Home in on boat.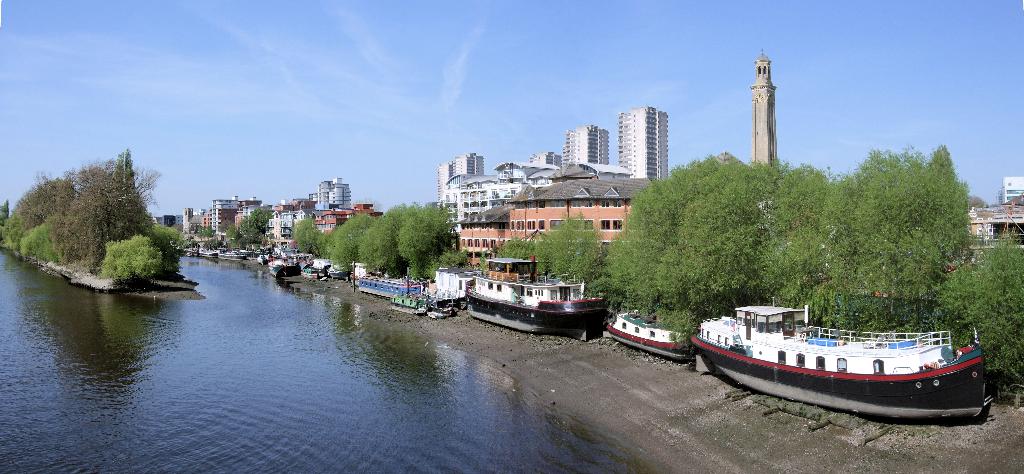
Homed in at 388,270,426,317.
